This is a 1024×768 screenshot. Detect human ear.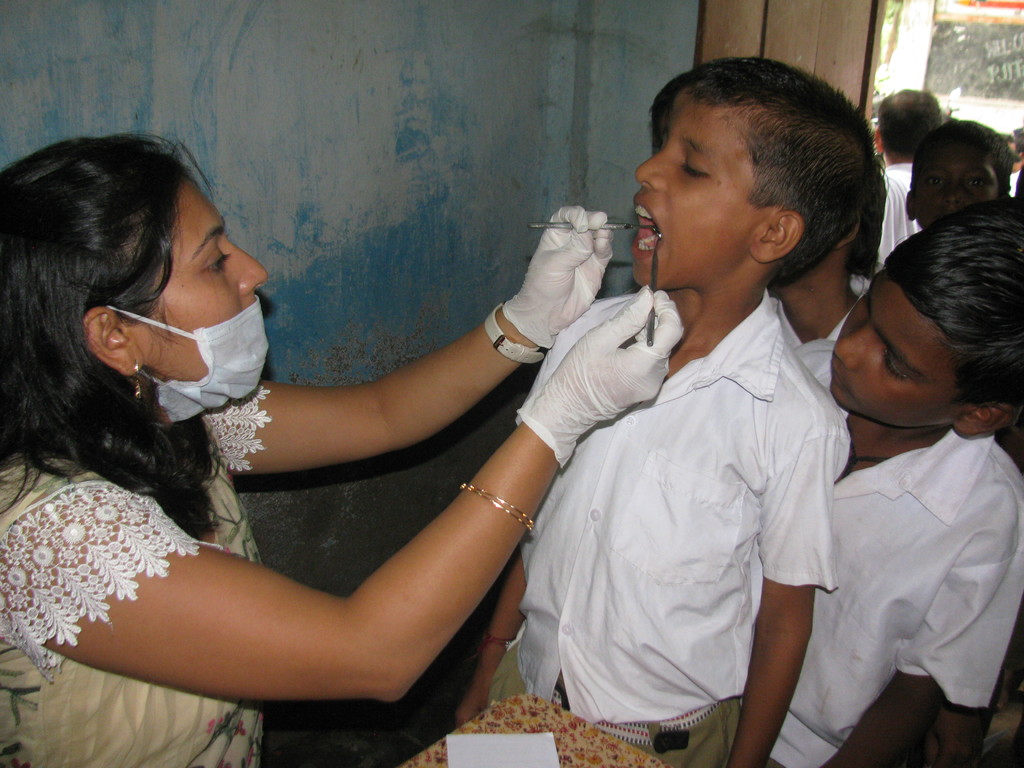
box(747, 206, 805, 264).
